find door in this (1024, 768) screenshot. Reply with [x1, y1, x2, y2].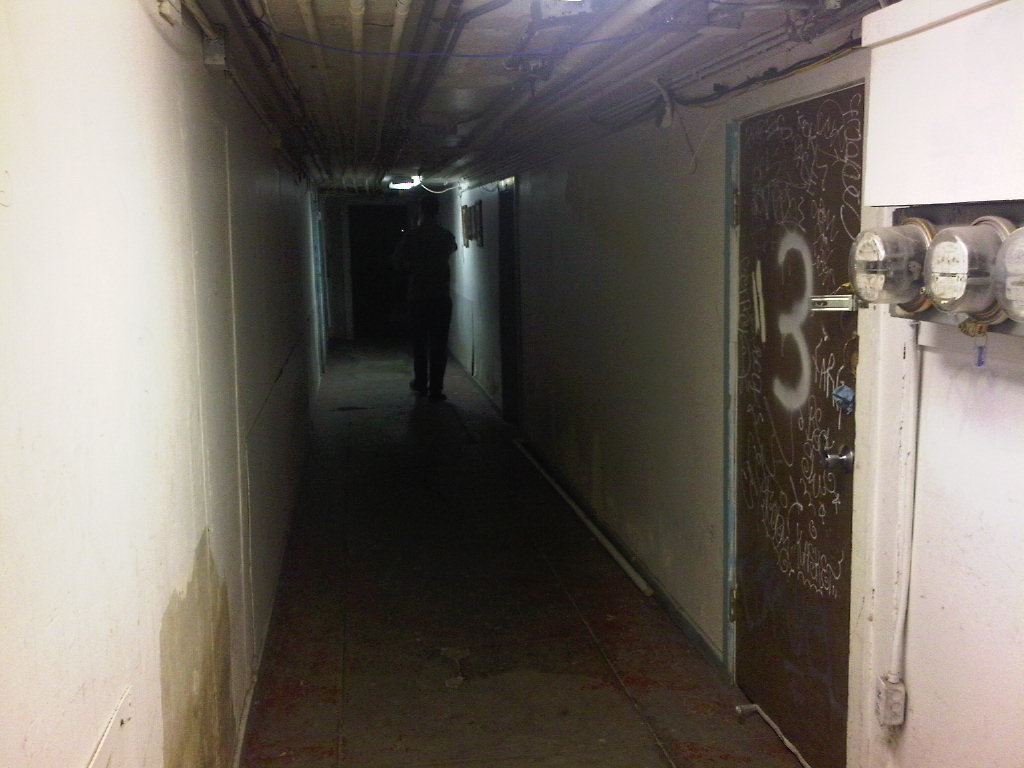
[735, 20, 899, 767].
